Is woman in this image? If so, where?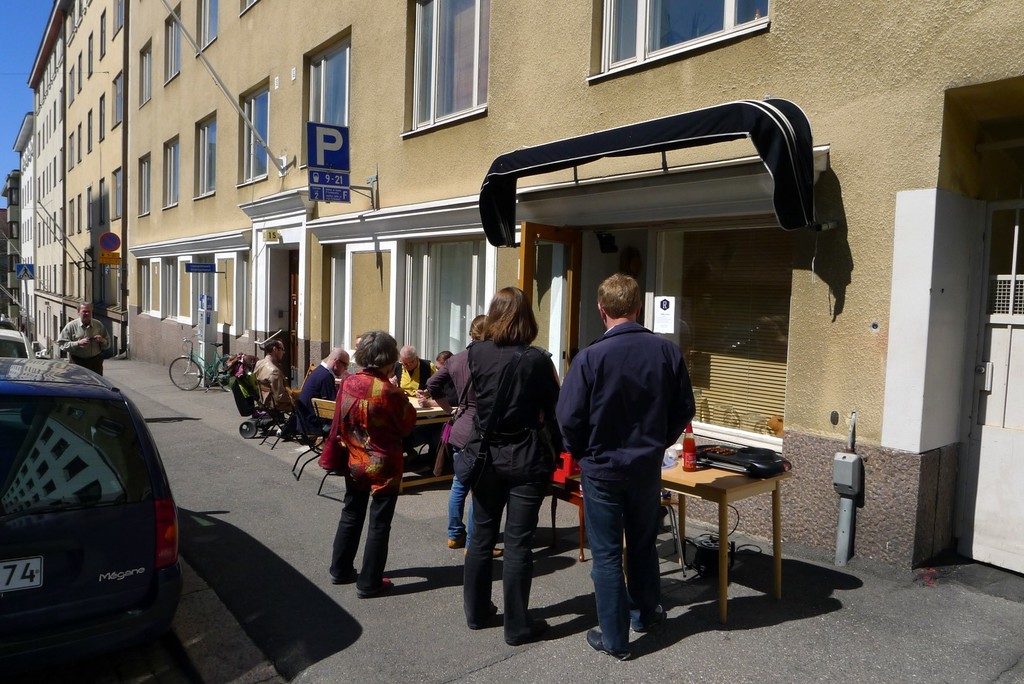
Yes, at [425,314,504,559].
